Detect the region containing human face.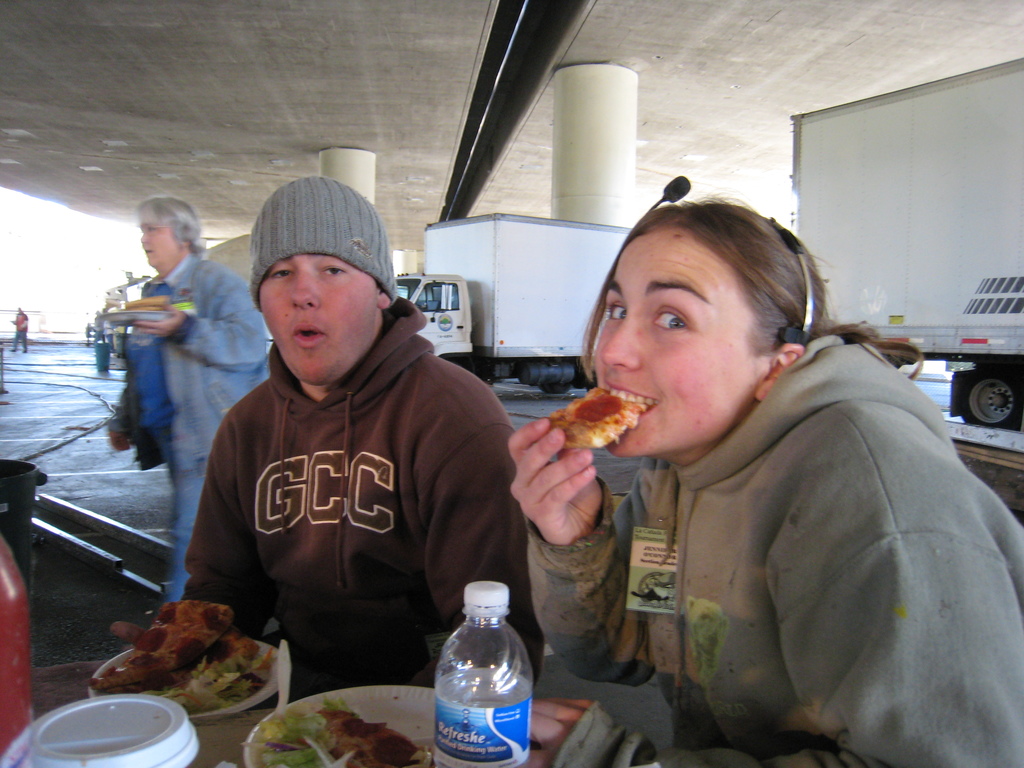
box=[255, 248, 382, 387].
